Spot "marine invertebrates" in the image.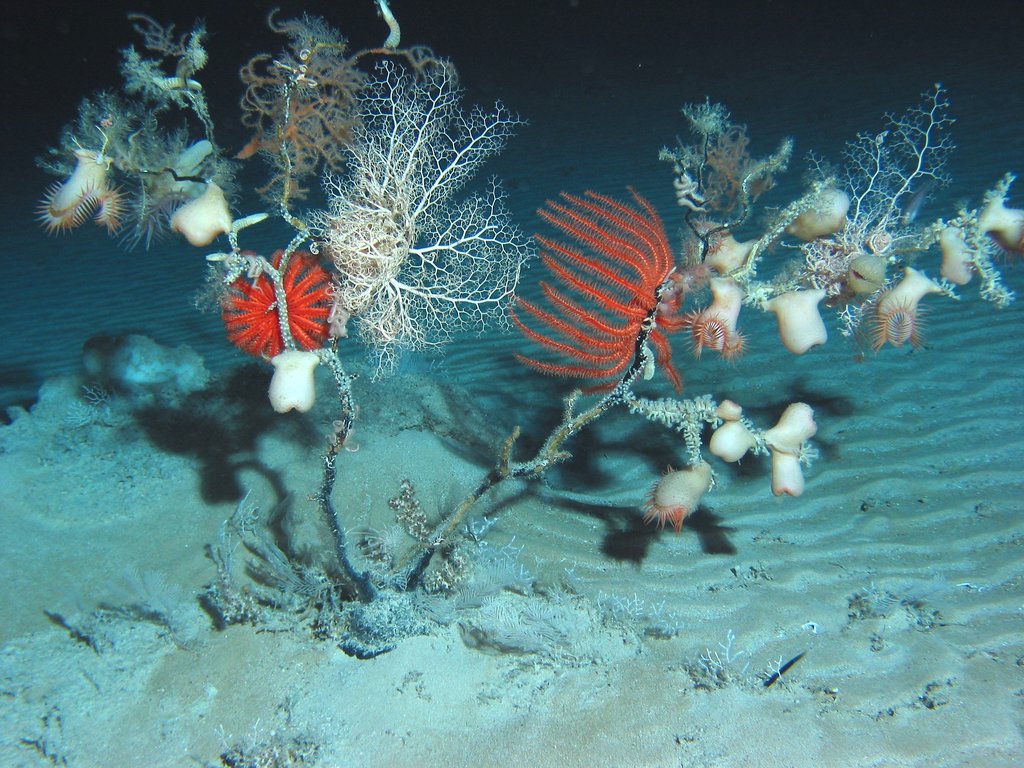
"marine invertebrates" found at 509,158,691,420.
